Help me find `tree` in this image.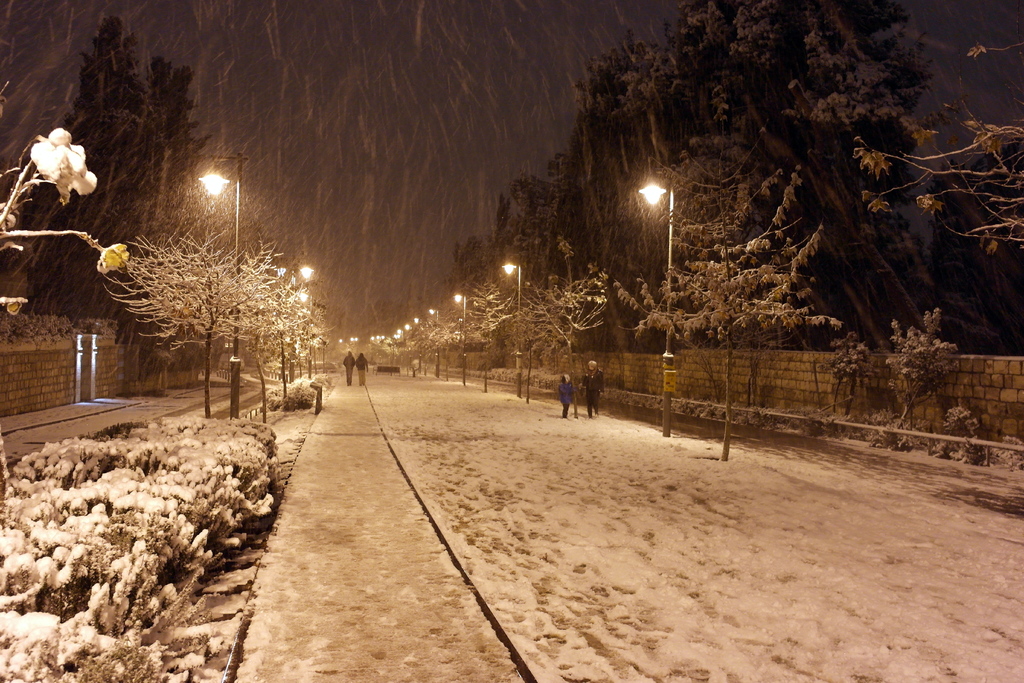
Found it: pyautogui.locateOnScreen(514, 229, 612, 411).
